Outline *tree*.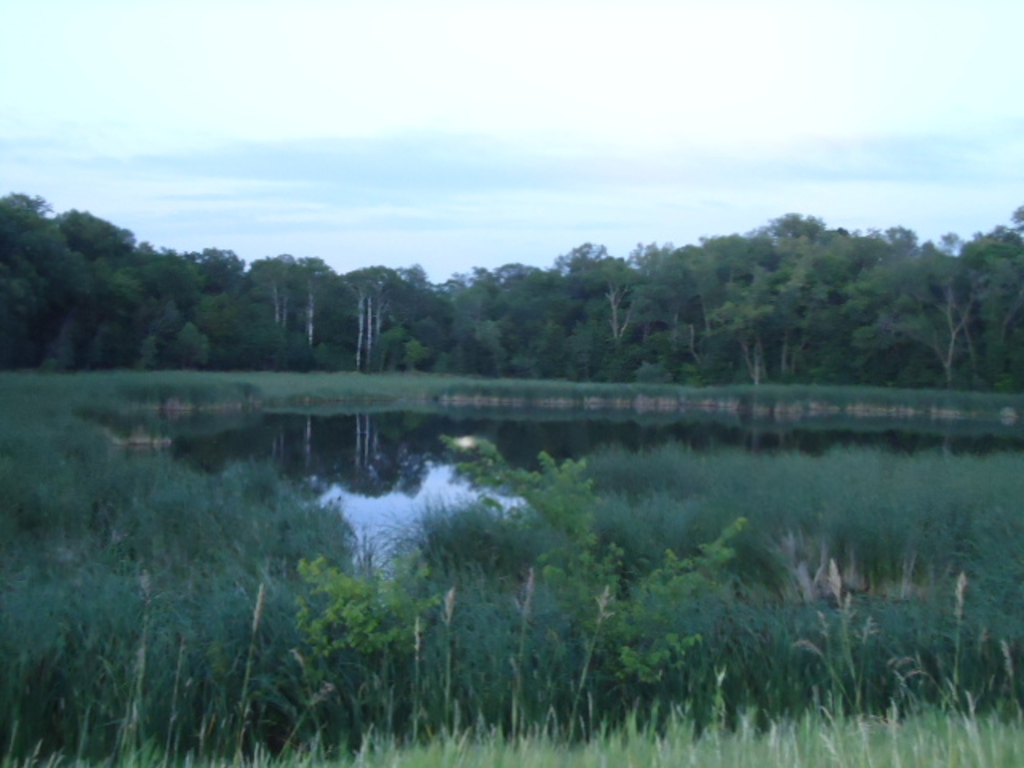
Outline: detection(291, 256, 334, 365).
